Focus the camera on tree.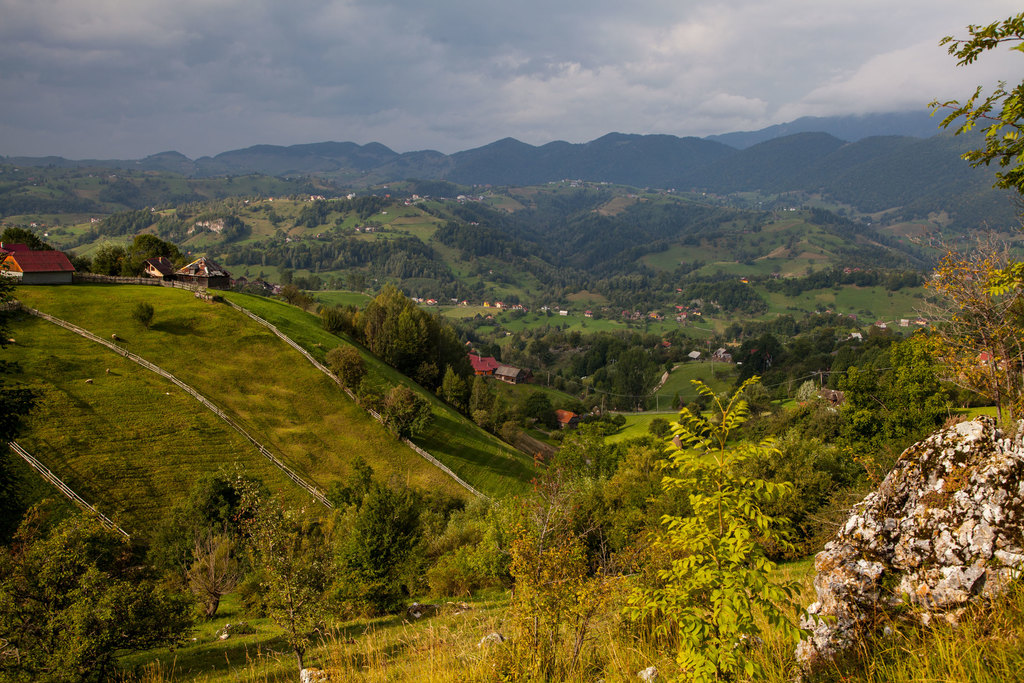
Focus region: <region>380, 249, 436, 272</region>.
